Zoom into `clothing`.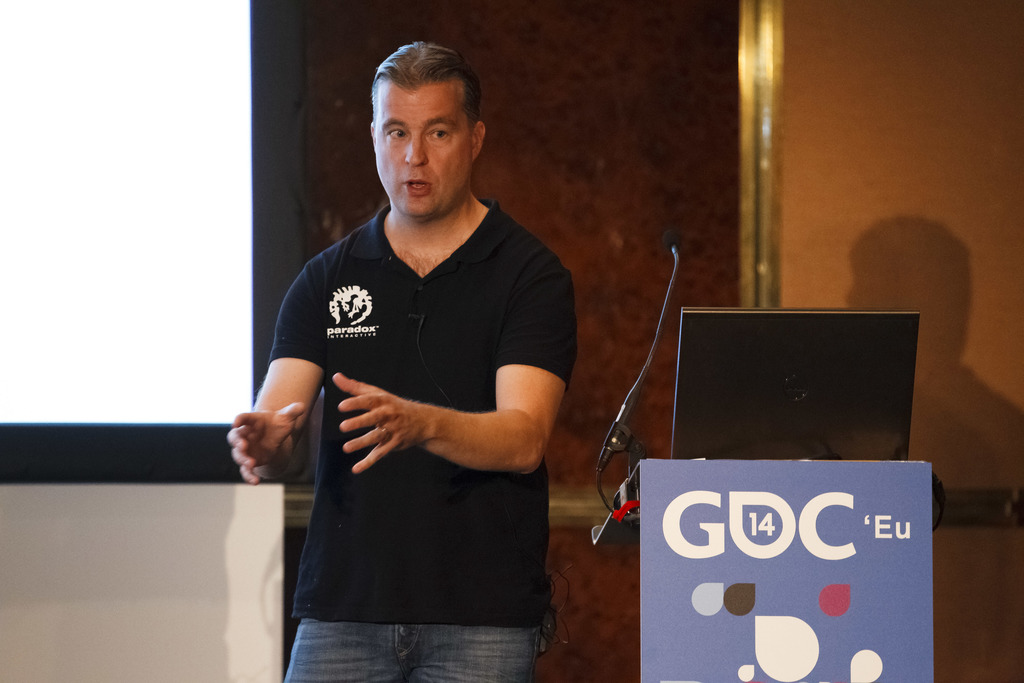
Zoom target: [280,194,579,682].
